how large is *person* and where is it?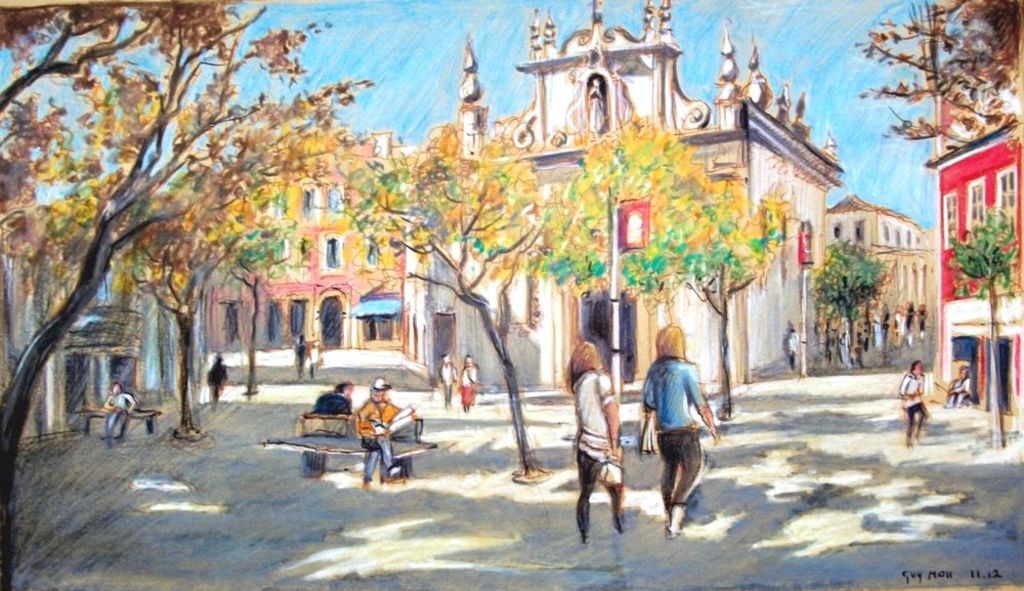
Bounding box: l=293, t=338, r=302, b=374.
